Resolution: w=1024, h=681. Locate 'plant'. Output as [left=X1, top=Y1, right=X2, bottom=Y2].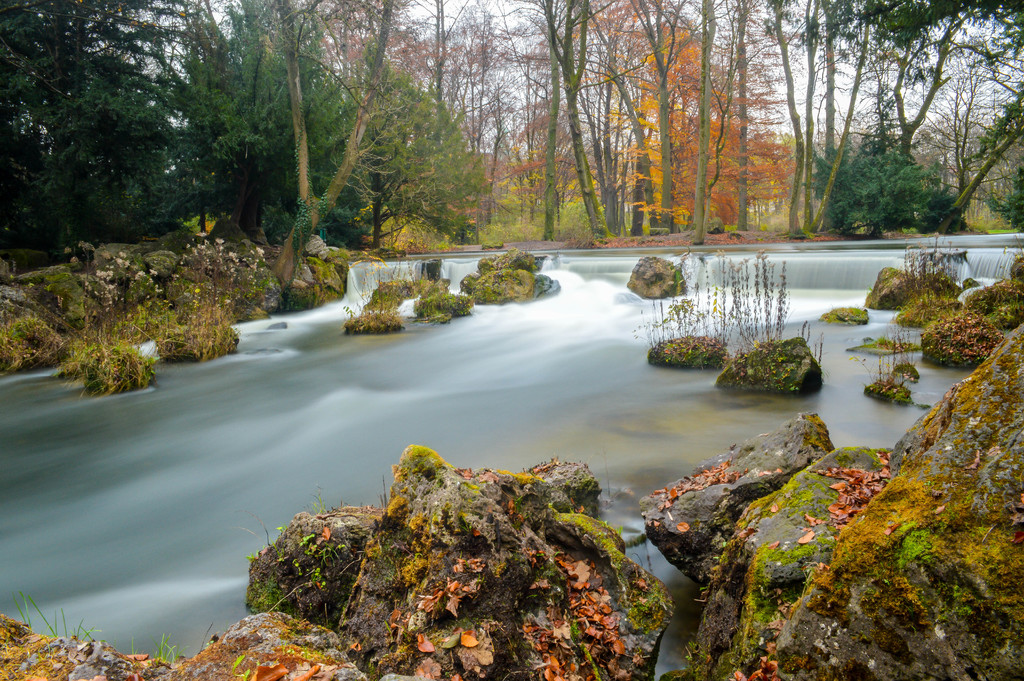
[left=632, top=250, right=728, bottom=368].
